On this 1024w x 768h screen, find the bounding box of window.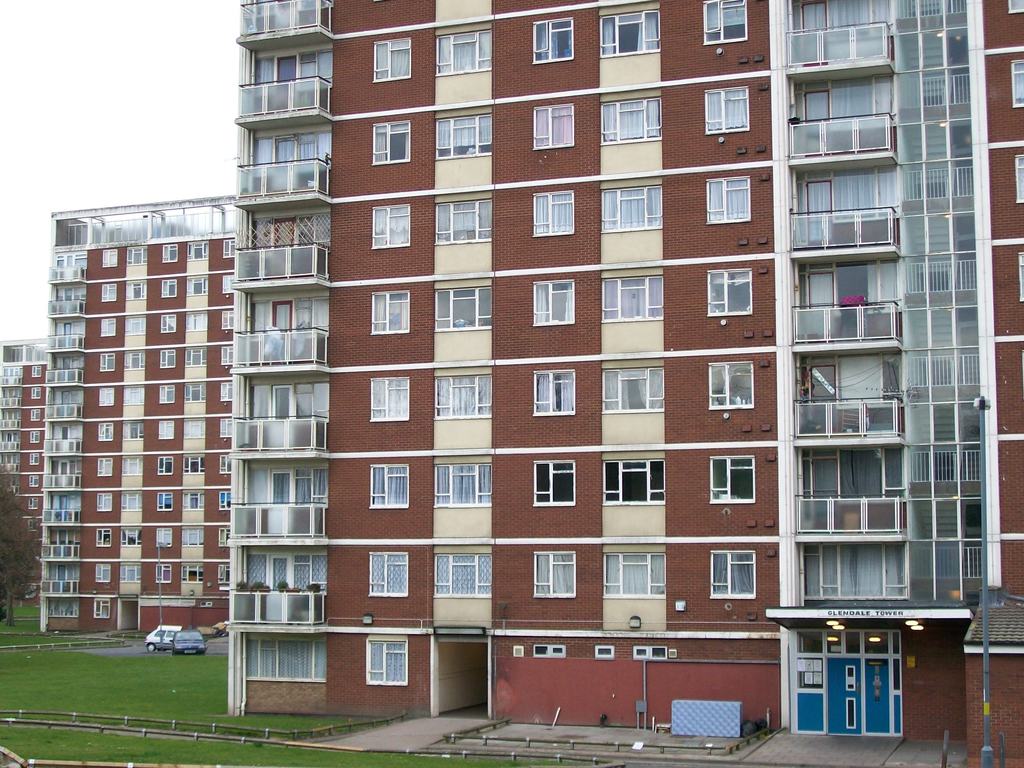
Bounding box: pyautogui.locateOnScreen(701, 0, 751, 51).
